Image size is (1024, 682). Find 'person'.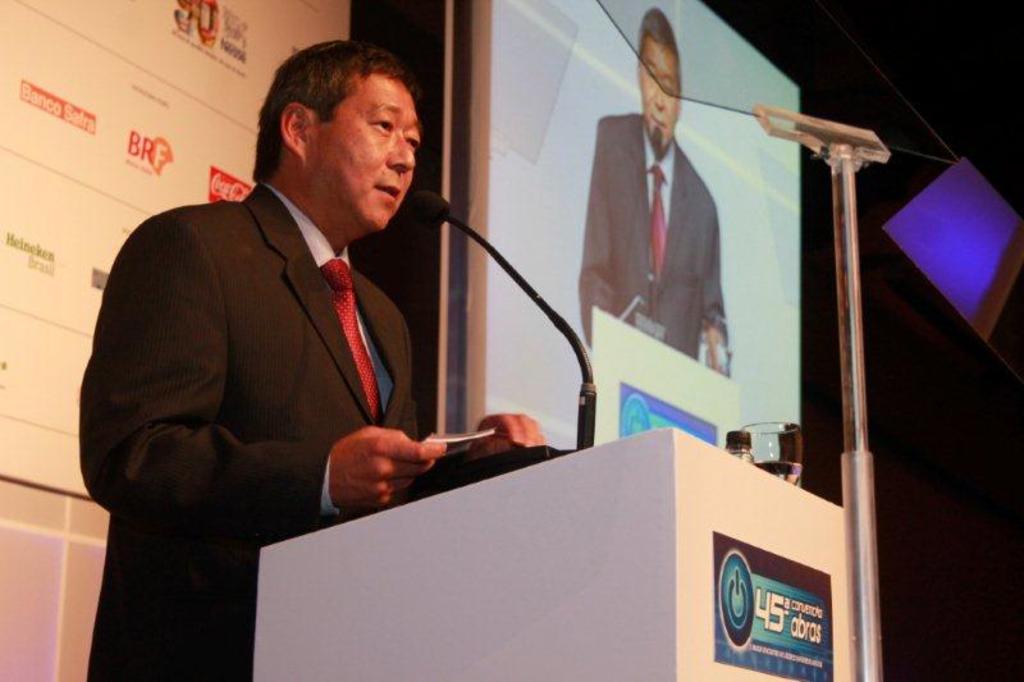
579,9,735,374.
